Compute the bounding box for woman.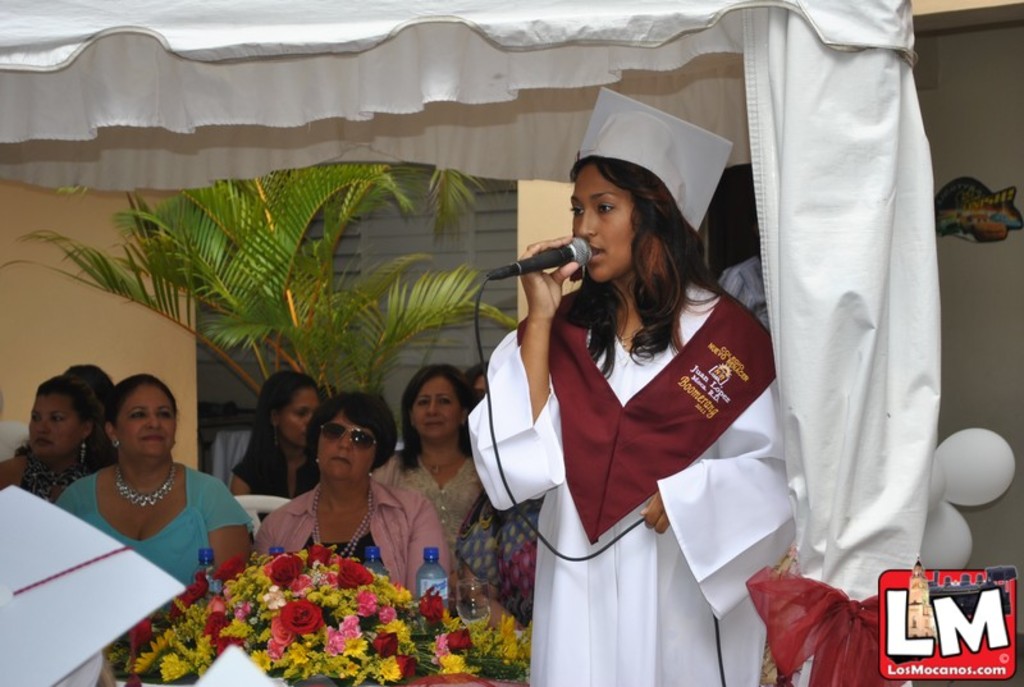
(364, 366, 485, 568).
